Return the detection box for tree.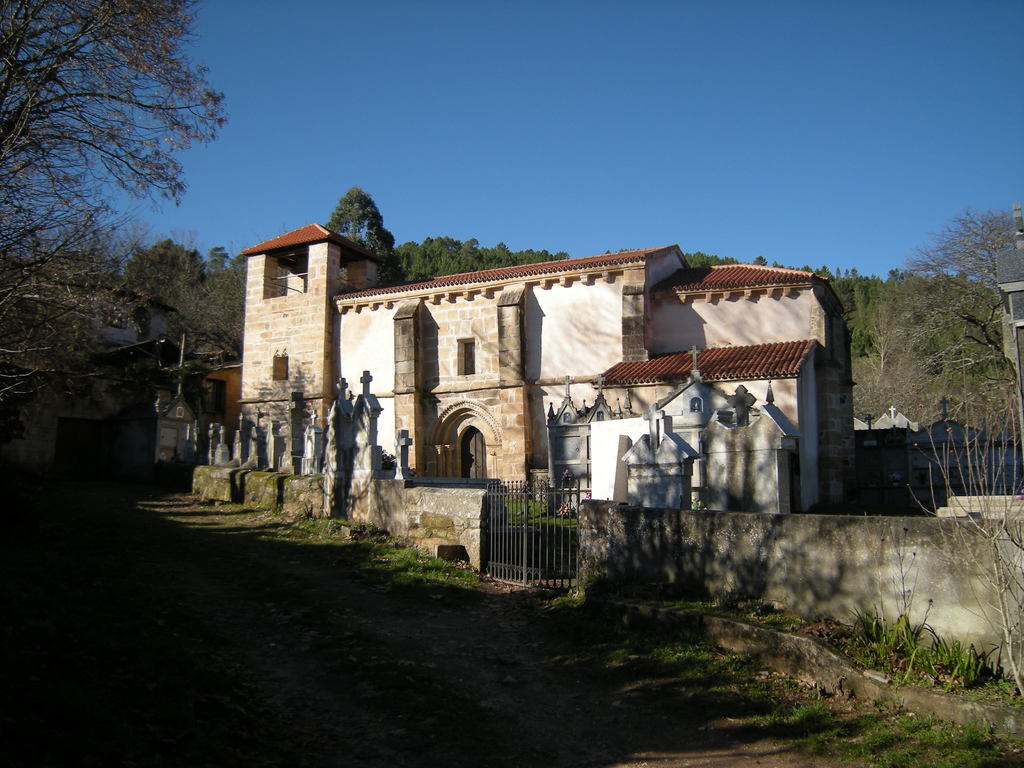
box(209, 241, 232, 275).
